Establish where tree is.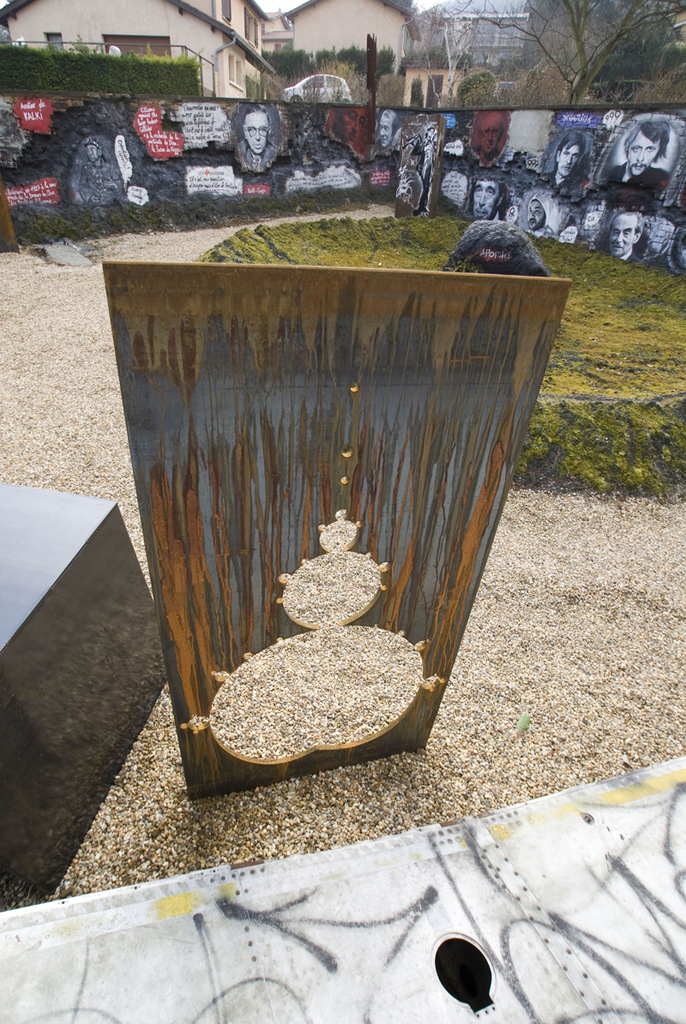
Established at (265, 32, 397, 90).
